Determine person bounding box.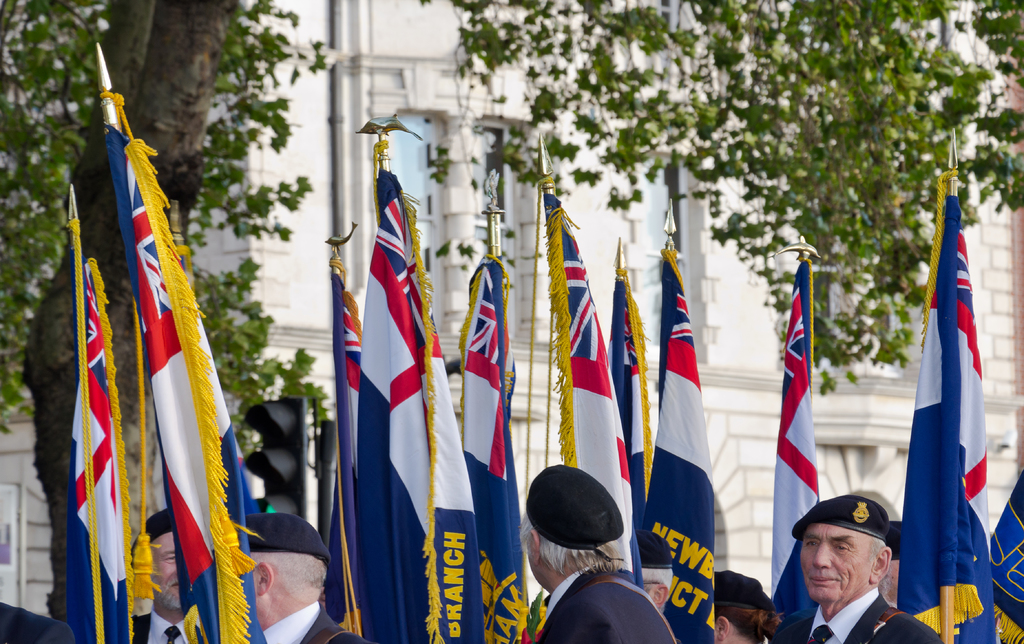
Determined: (712,565,778,643).
